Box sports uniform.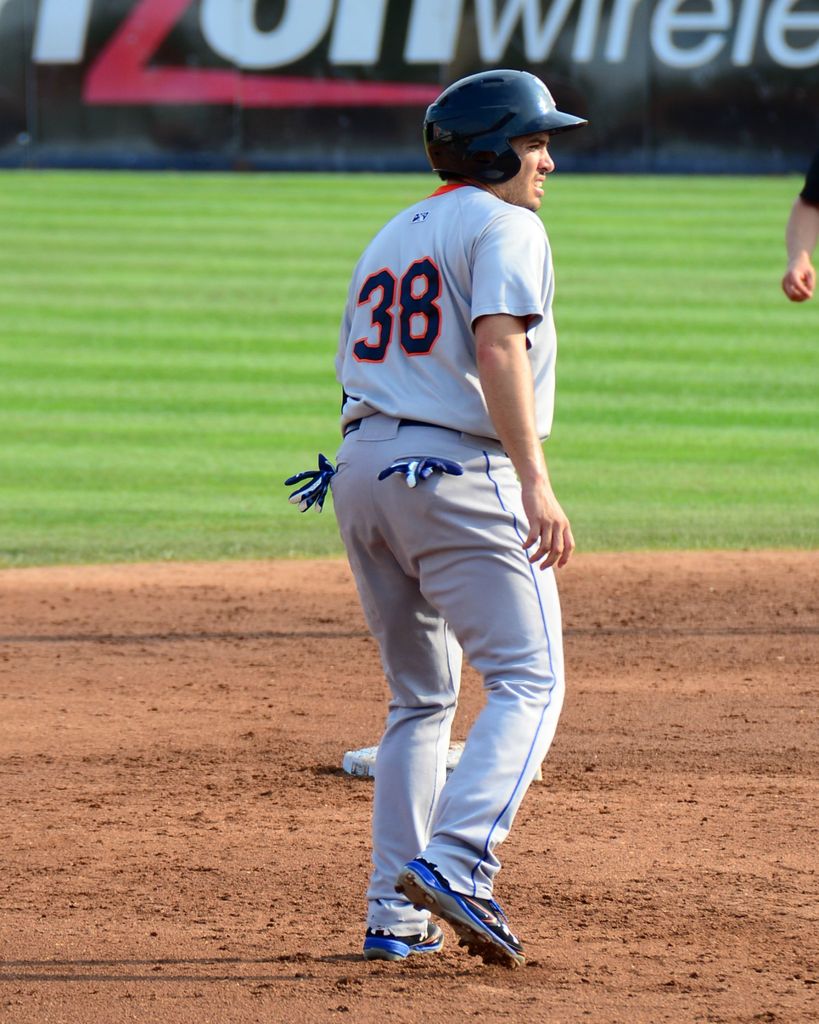
BBox(289, 72, 587, 975).
